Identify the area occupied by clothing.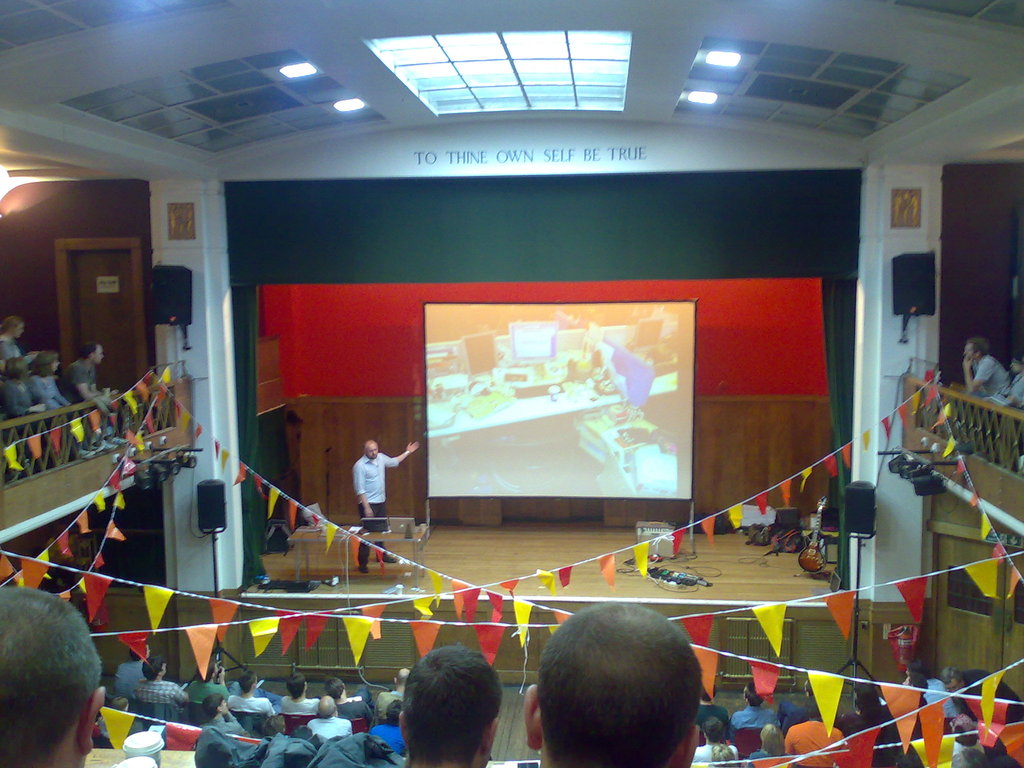
Area: region(370, 691, 410, 723).
